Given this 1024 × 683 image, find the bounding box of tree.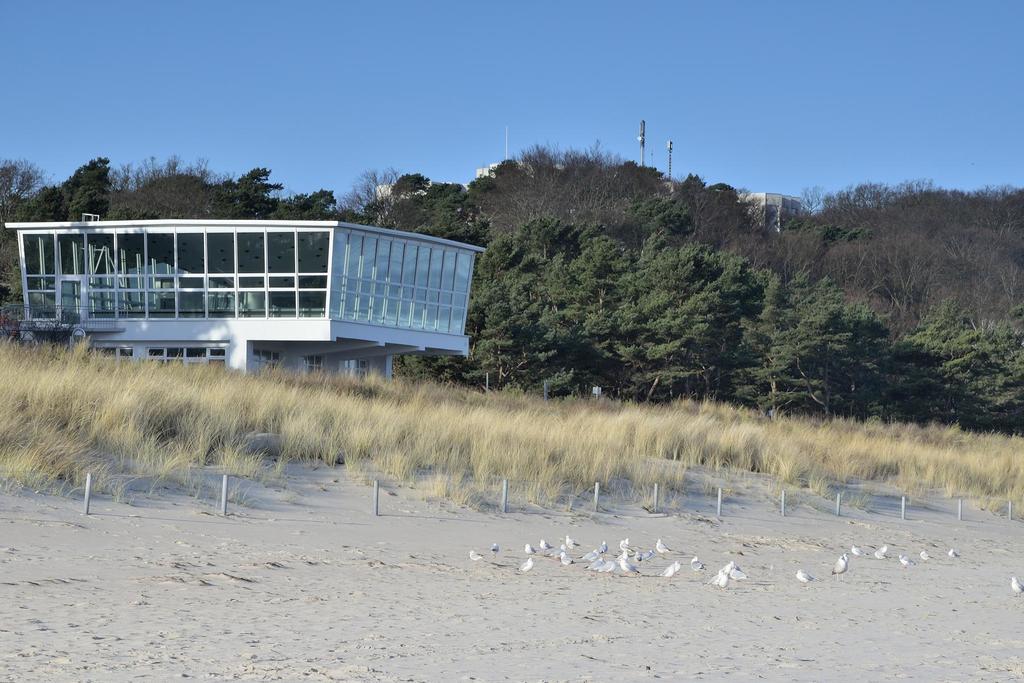
BBox(392, 173, 430, 201).
